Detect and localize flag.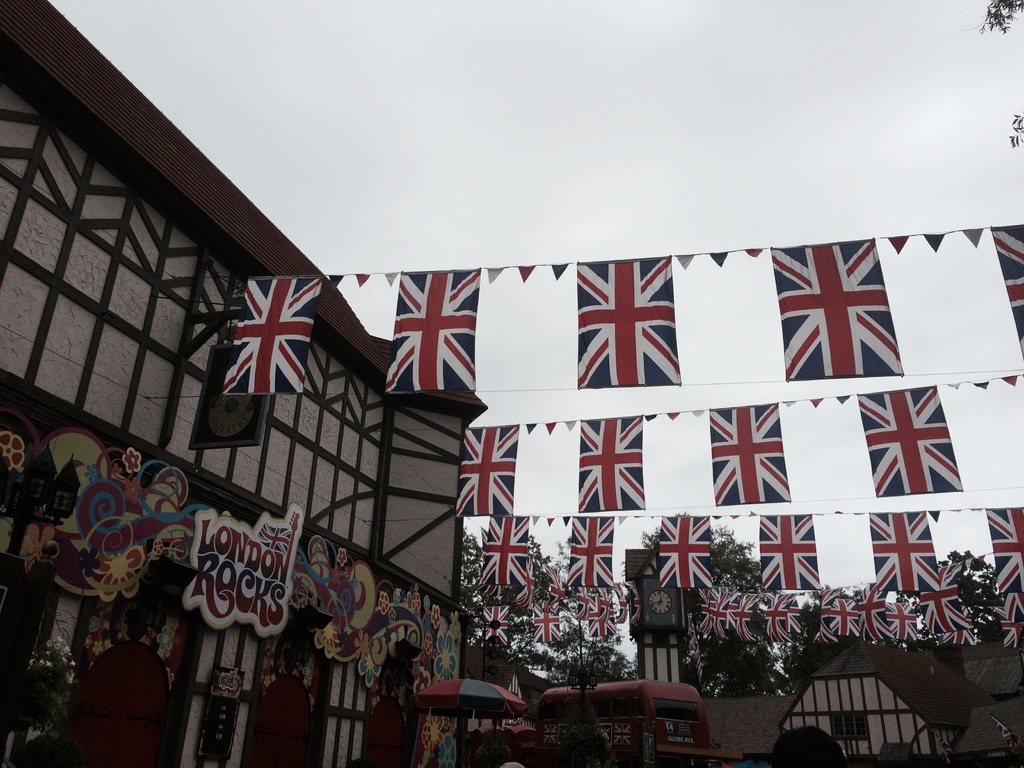
Localized at (x1=585, y1=582, x2=610, y2=641).
